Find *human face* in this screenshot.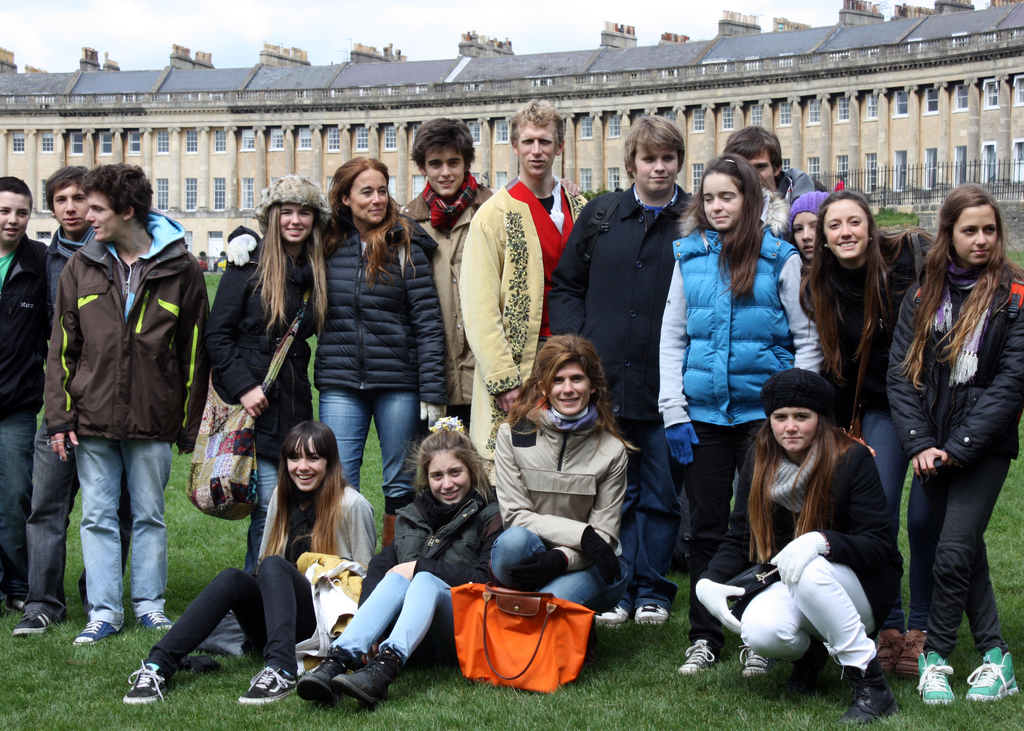
The bounding box for *human face* is bbox=[771, 407, 817, 449].
